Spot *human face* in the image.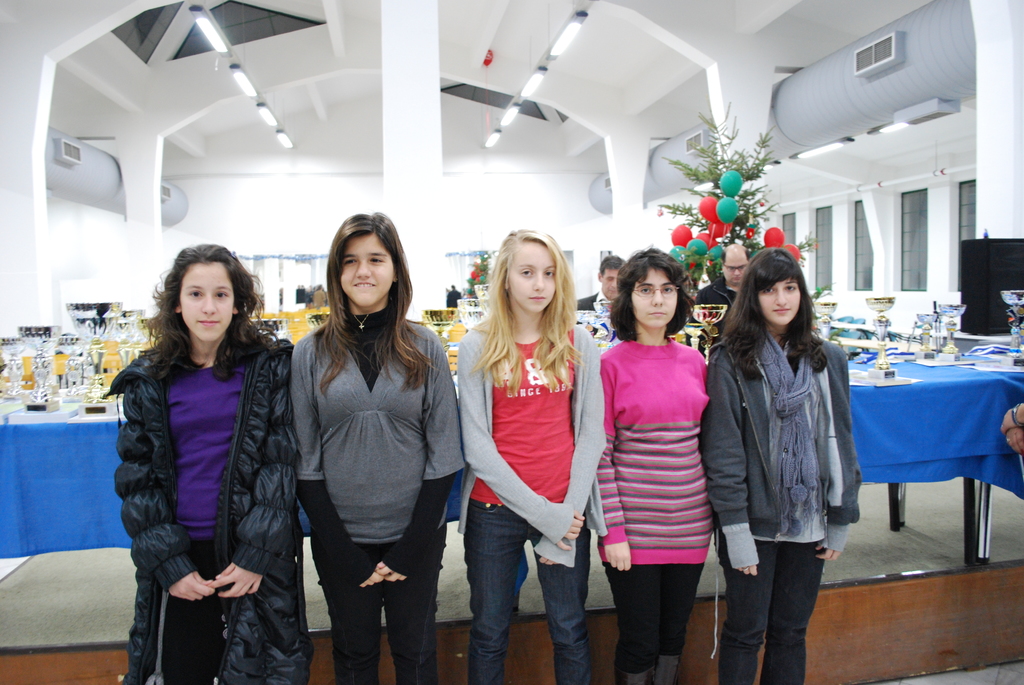
*human face* found at box(506, 246, 557, 312).
